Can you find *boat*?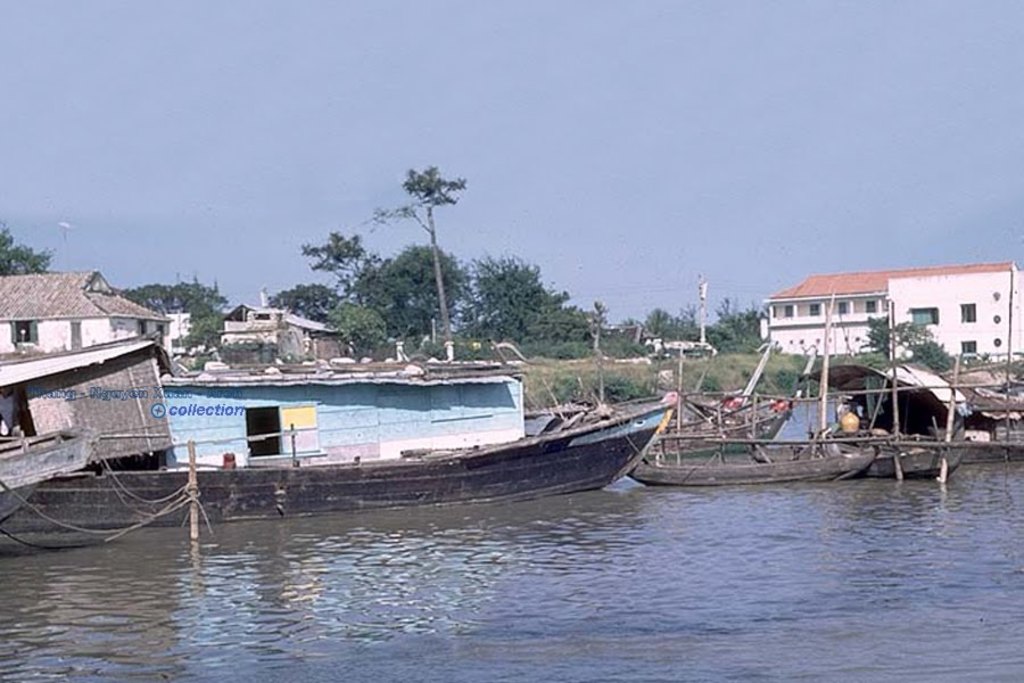
Yes, bounding box: (934, 357, 1023, 459).
